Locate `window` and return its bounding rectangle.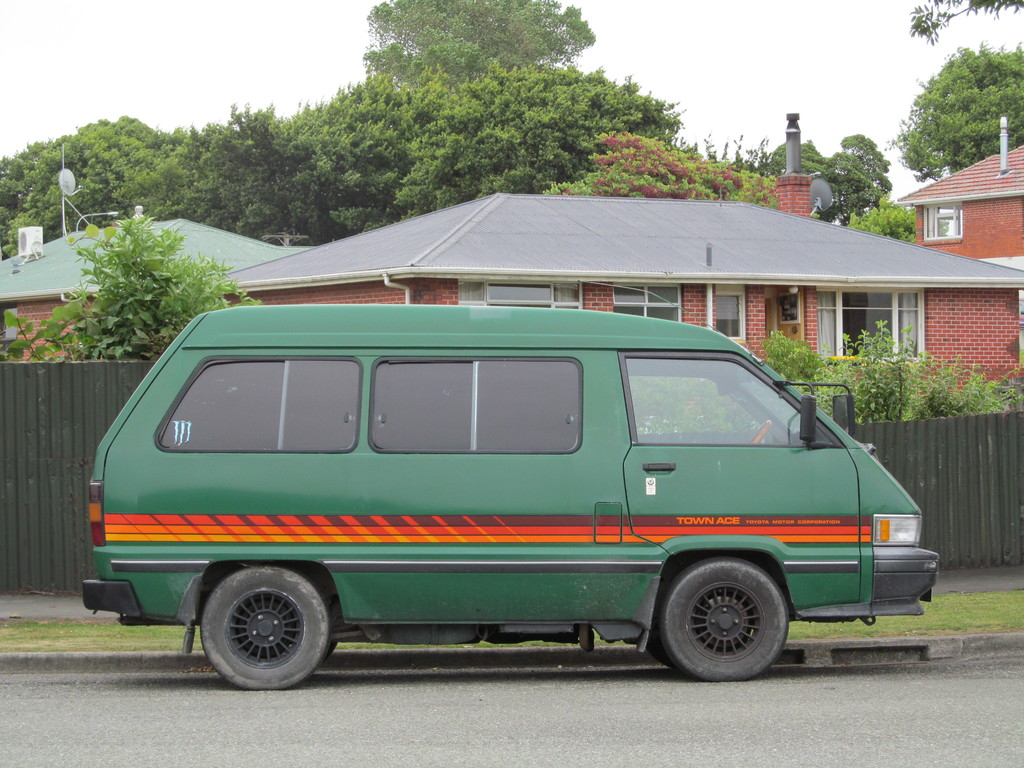
select_region(453, 280, 582, 307).
